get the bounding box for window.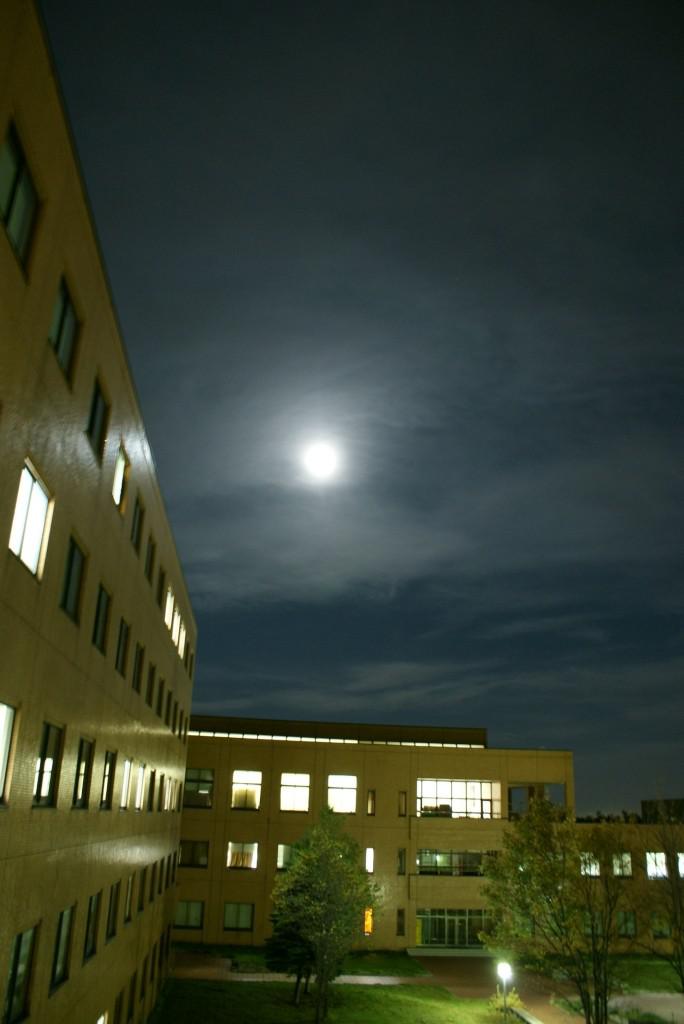
(155, 681, 167, 723).
